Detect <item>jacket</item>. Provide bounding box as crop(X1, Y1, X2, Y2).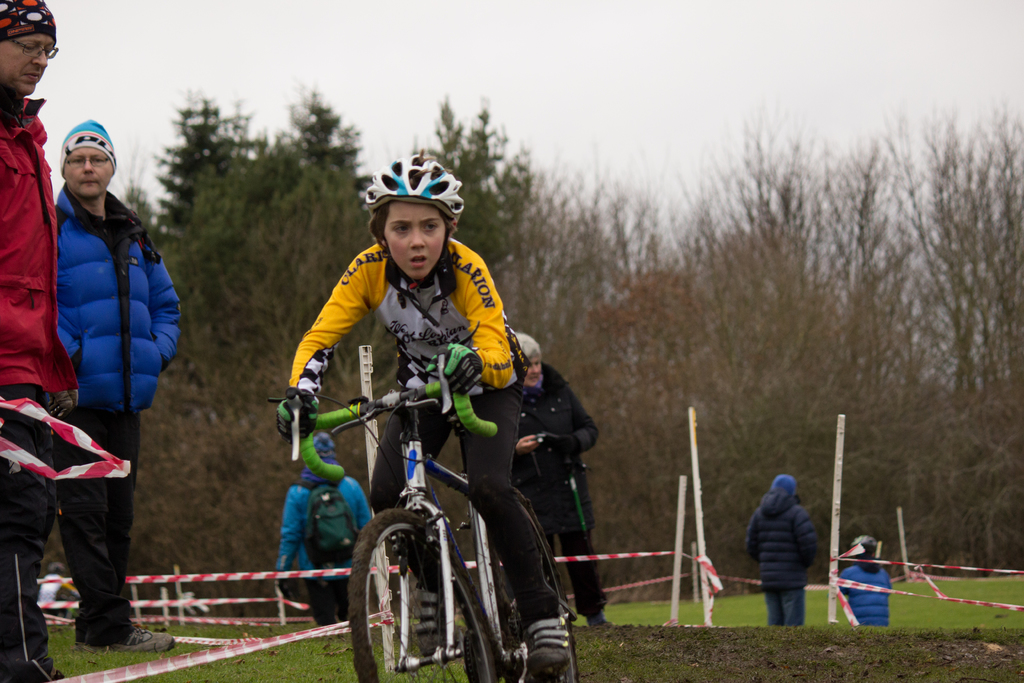
crop(0, 94, 79, 391).
